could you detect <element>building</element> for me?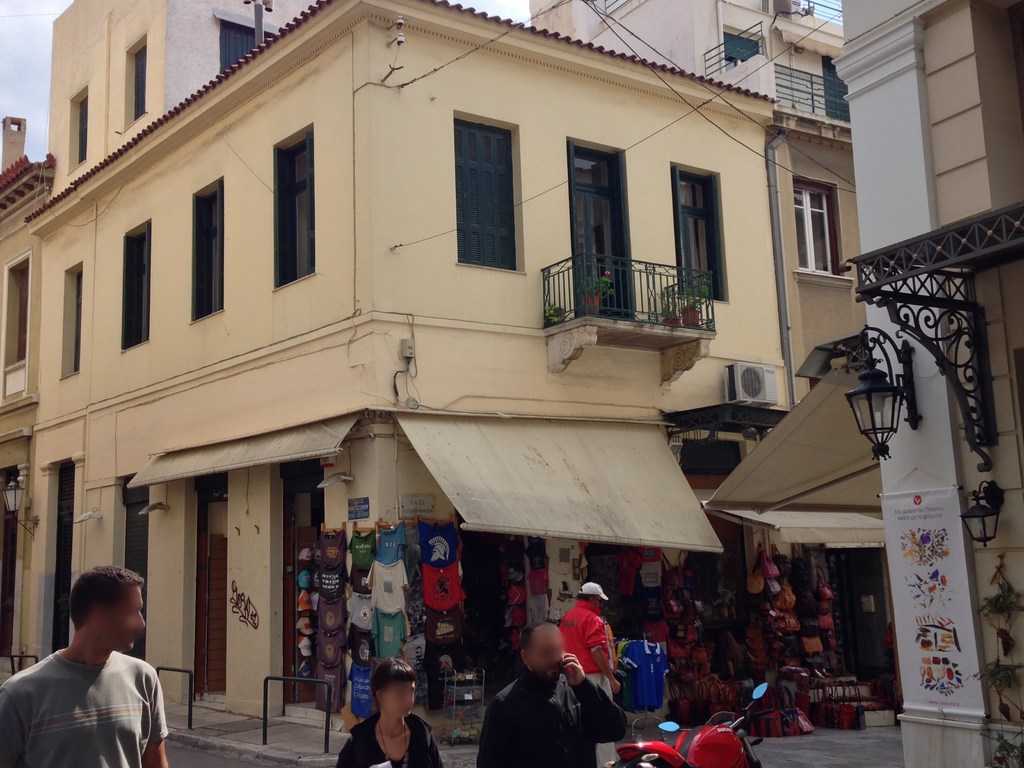
Detection result: region(526, 0, 902, 720).
